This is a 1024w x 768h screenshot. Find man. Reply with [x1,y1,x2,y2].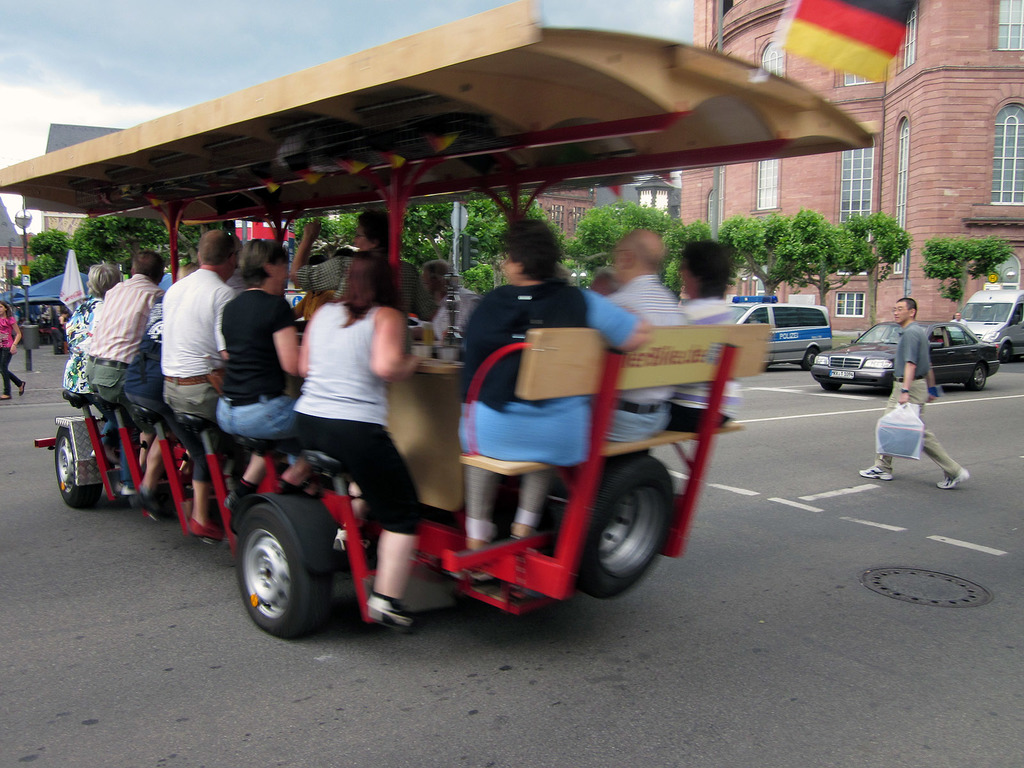
[83,244,169,500].
